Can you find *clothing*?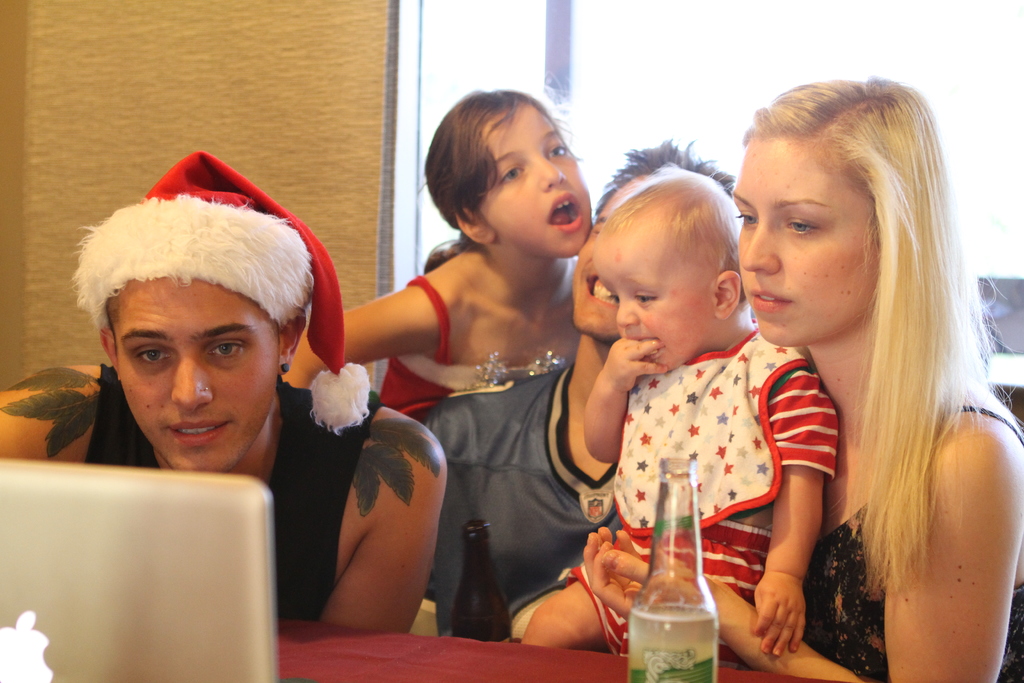
Yes, bounding box: crop(799, 406, 1023, 682).
